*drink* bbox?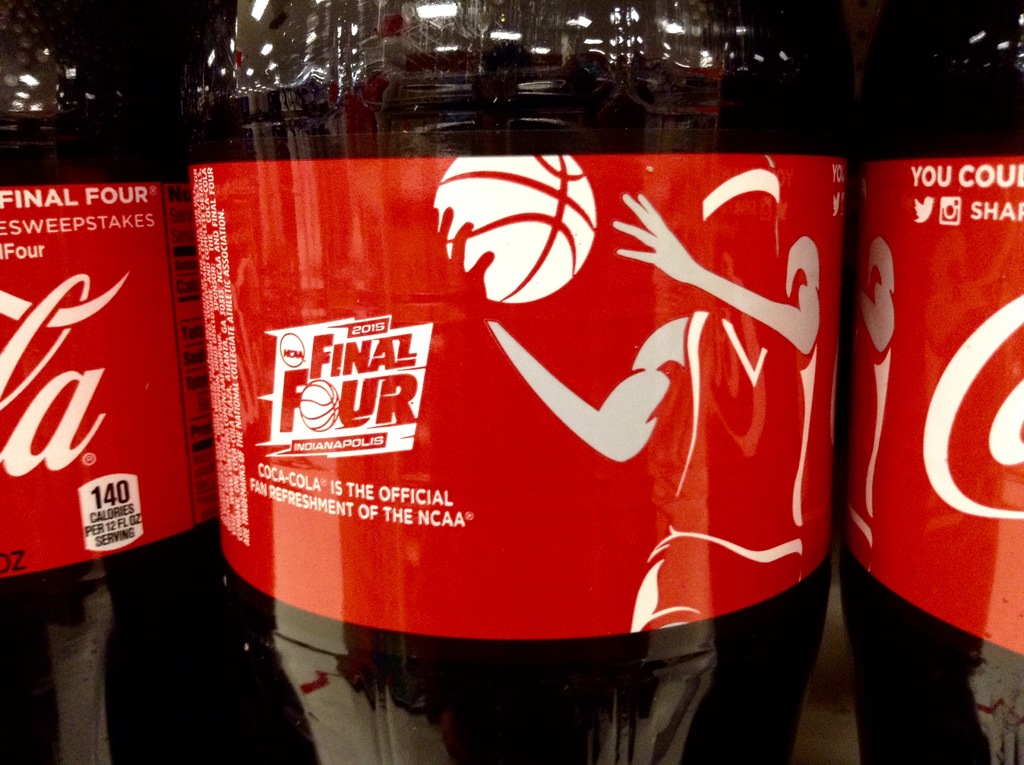
836,0,1023,764
